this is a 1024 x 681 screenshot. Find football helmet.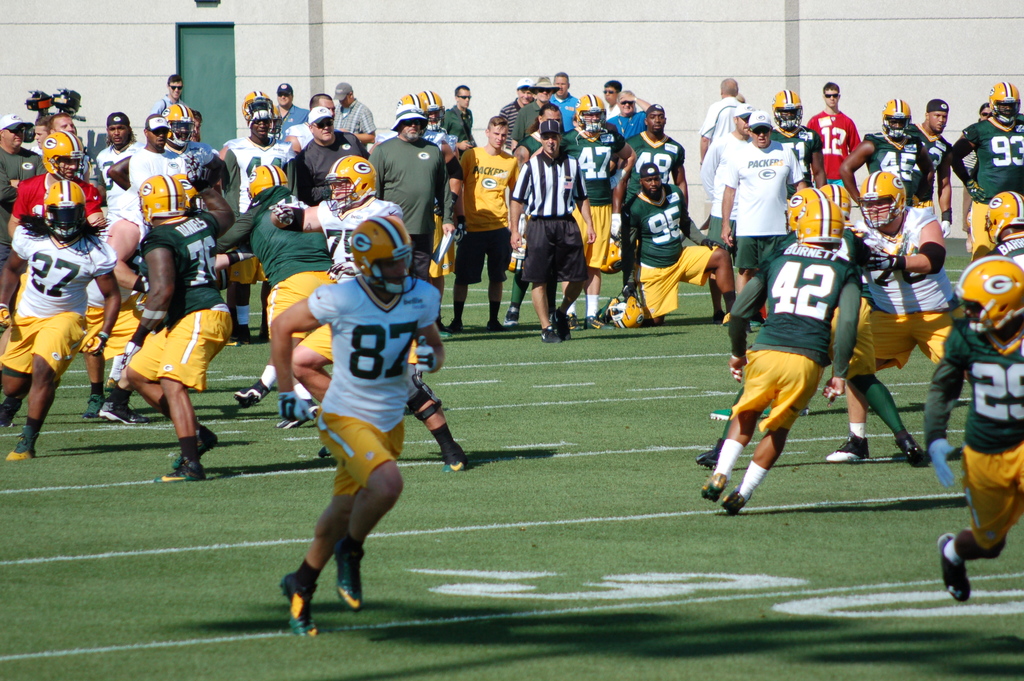
Bounding box: bbox=(572, 94, 609, 136).
